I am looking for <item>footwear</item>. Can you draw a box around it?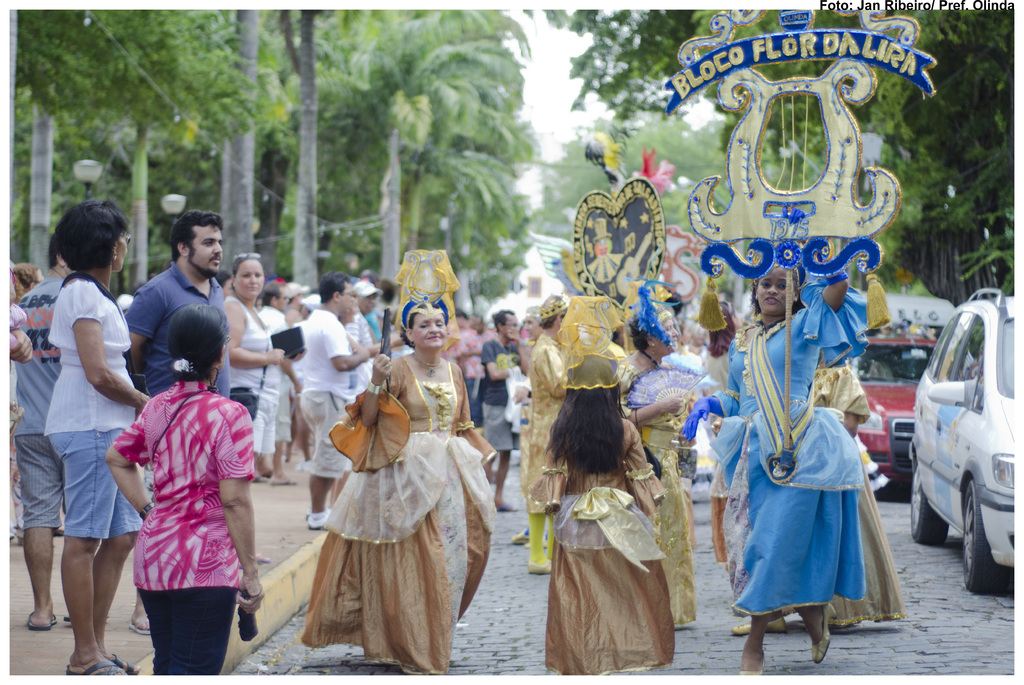
Sure, the bounding box is (63,663,122,676).
